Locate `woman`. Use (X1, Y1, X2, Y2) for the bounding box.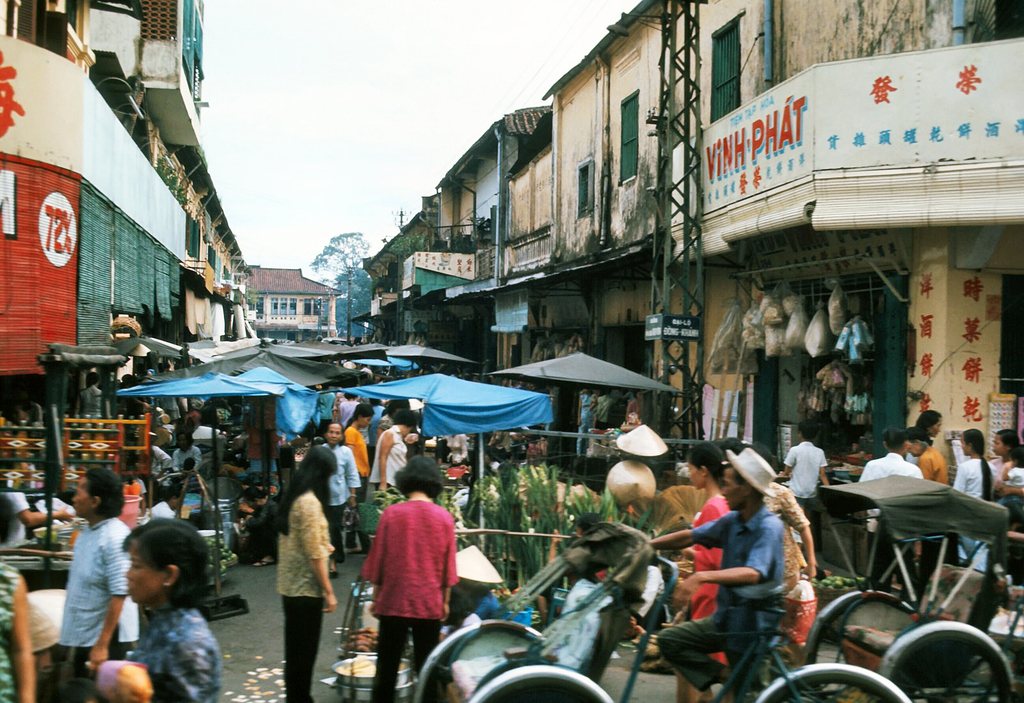
(99, 514, 221, 702).
